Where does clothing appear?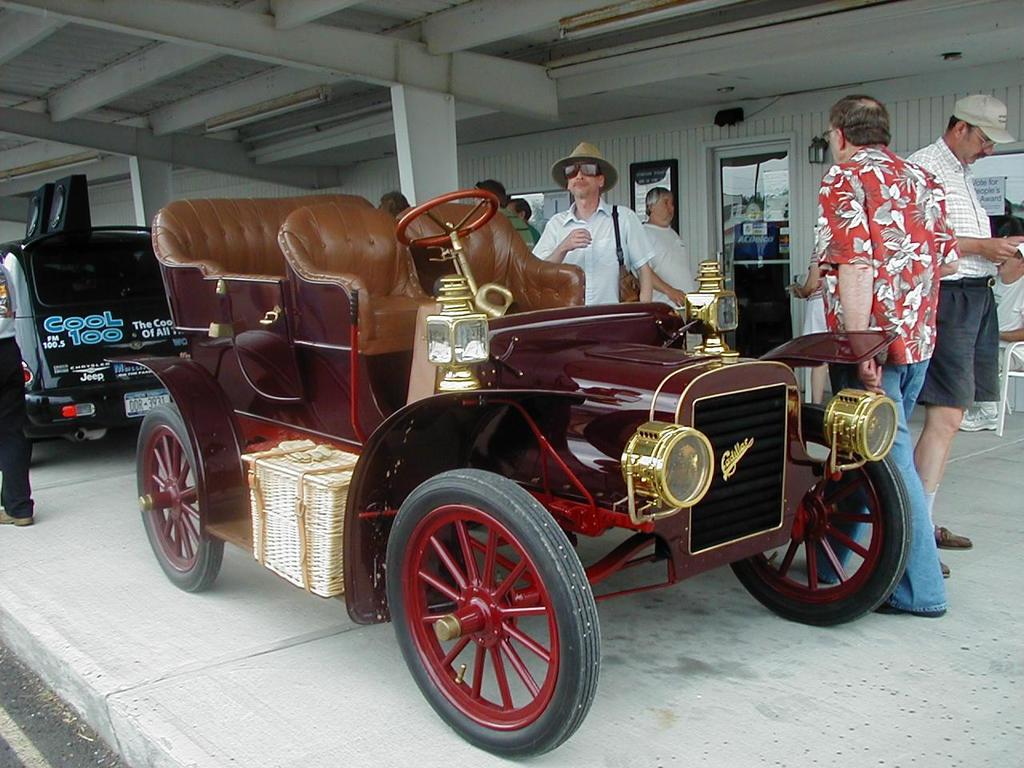
Appears at (914, 138, 1002, 410).
